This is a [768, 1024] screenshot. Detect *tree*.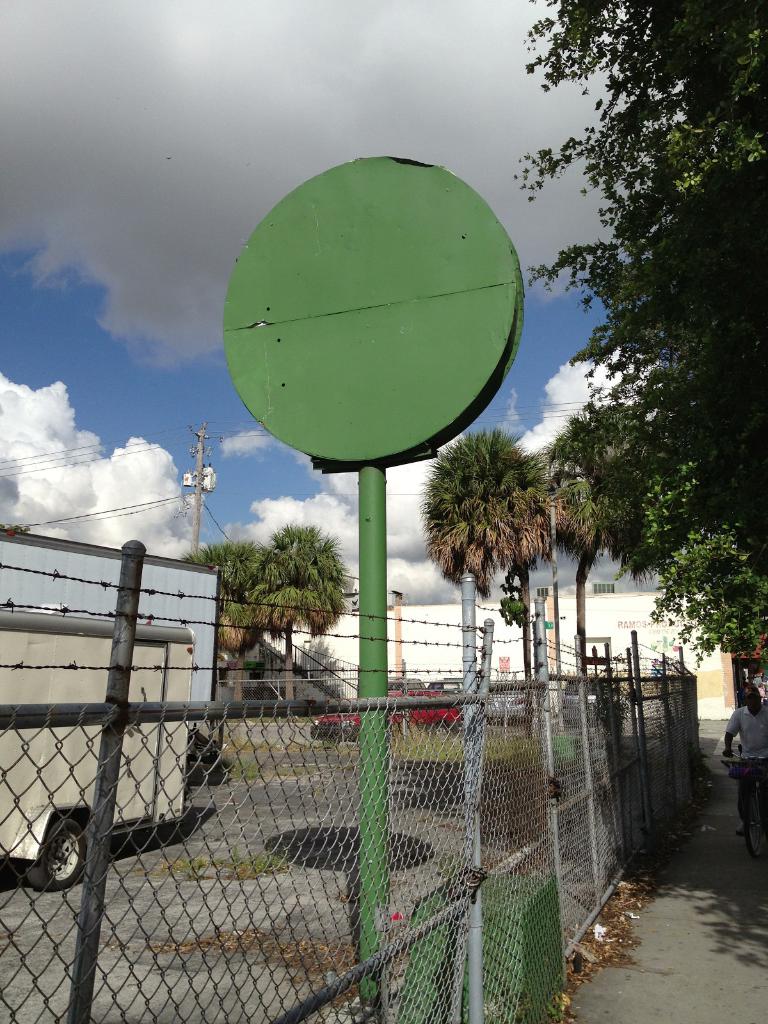
locate(540, 417, 666, 684).
